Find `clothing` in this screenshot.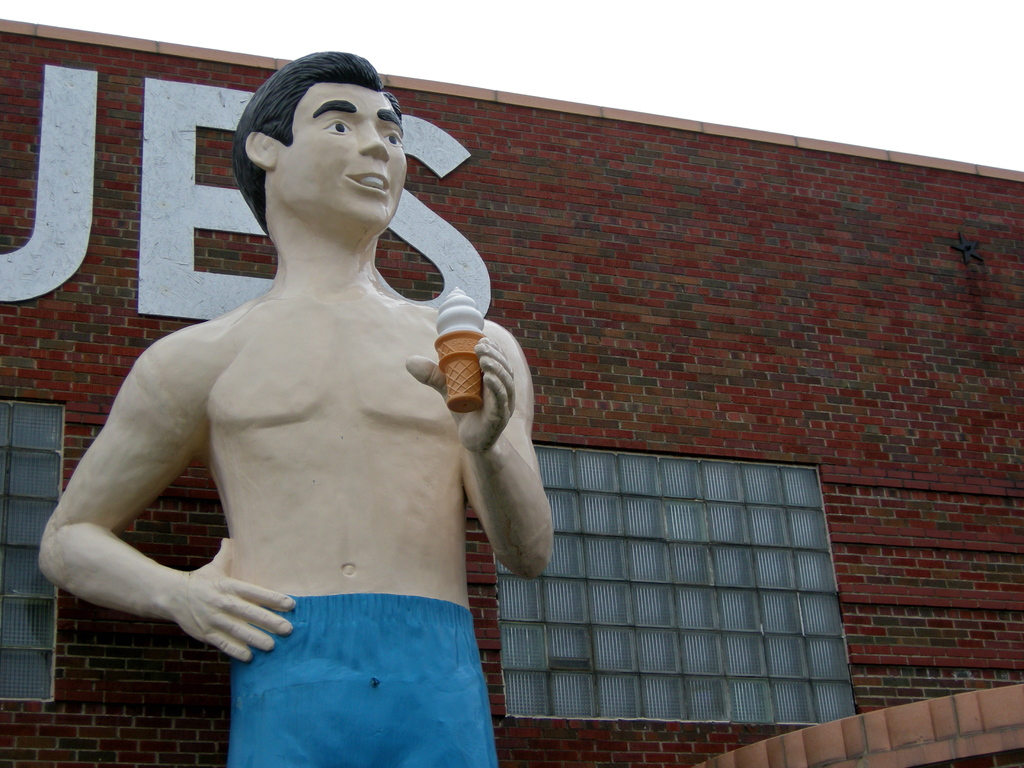
The bounding box for `clothing` is x1=229, y1=595, x2=502, y2=767.
